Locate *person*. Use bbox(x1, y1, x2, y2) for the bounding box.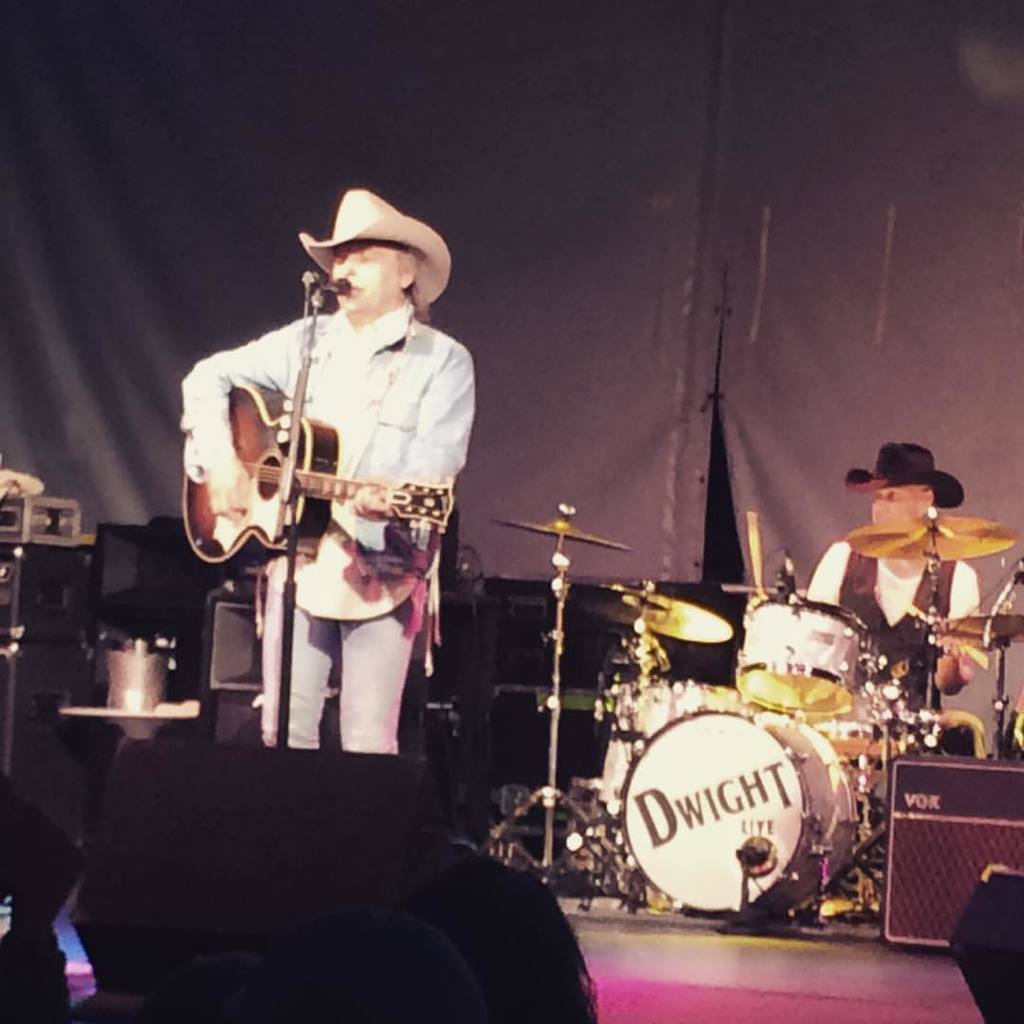
bbox(173, 186, 482, 758).
